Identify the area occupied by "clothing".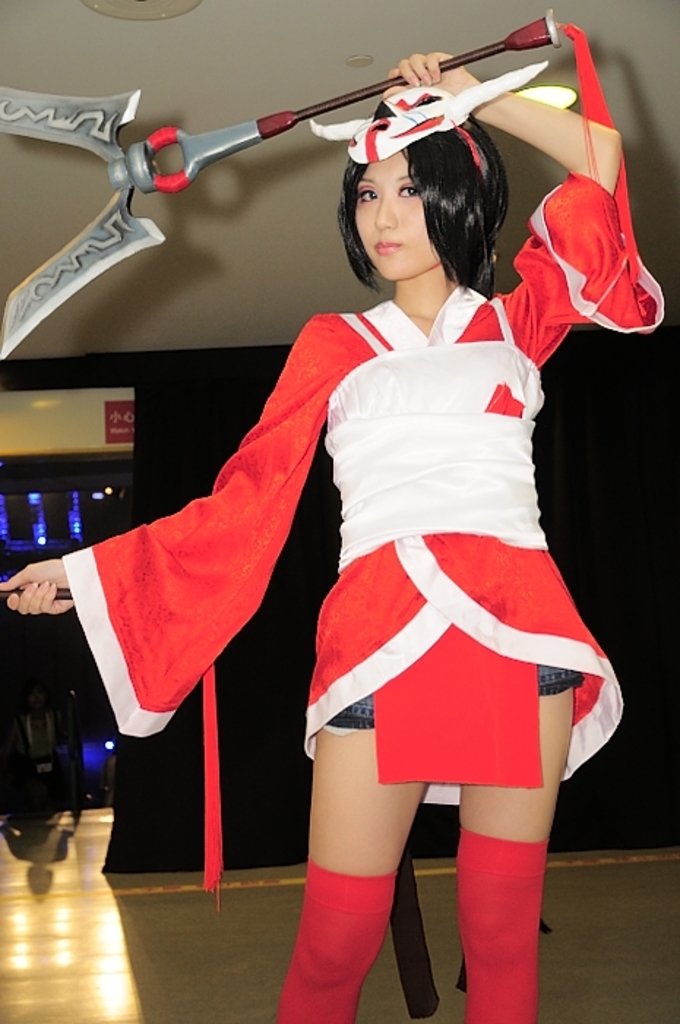
Area: detection(113, 129, 620, 857).
